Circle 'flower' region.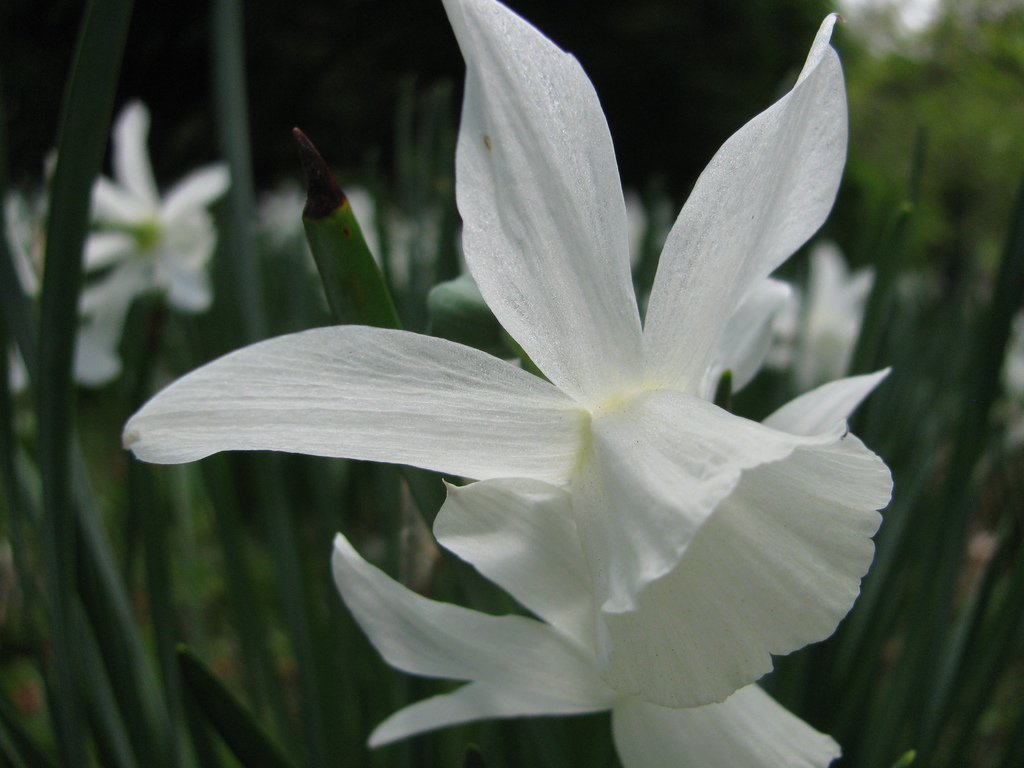
Region: BBox(0, 213, 146, 392).
